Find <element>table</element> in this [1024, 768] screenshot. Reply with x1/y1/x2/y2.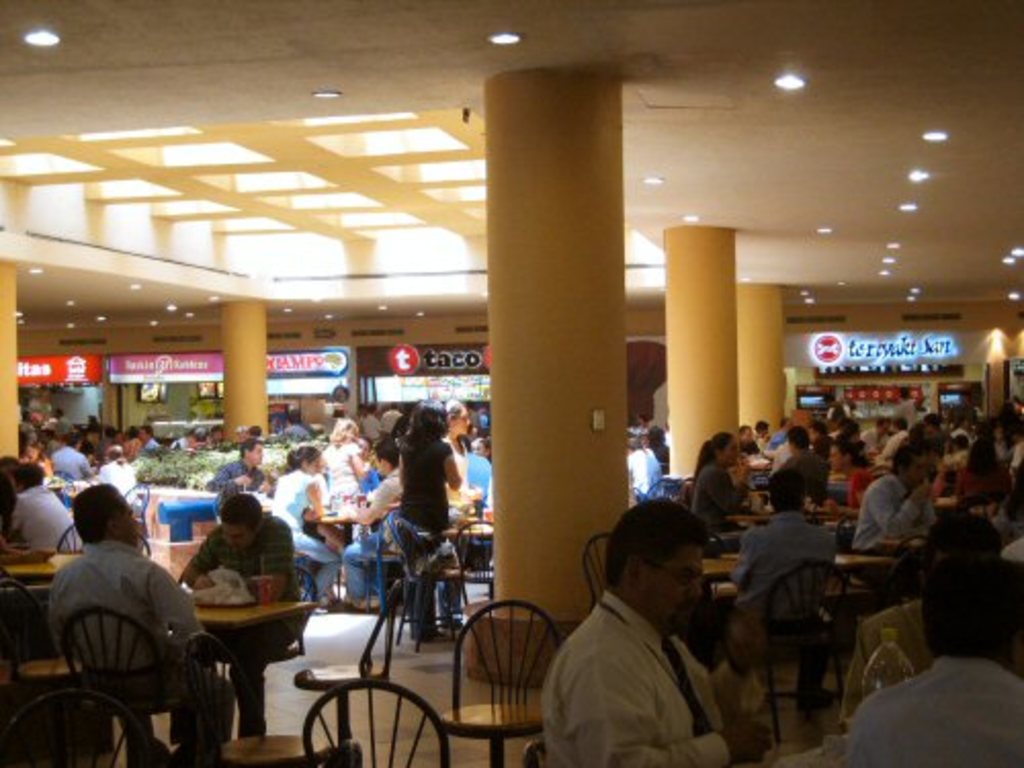
725/508/772/522.
